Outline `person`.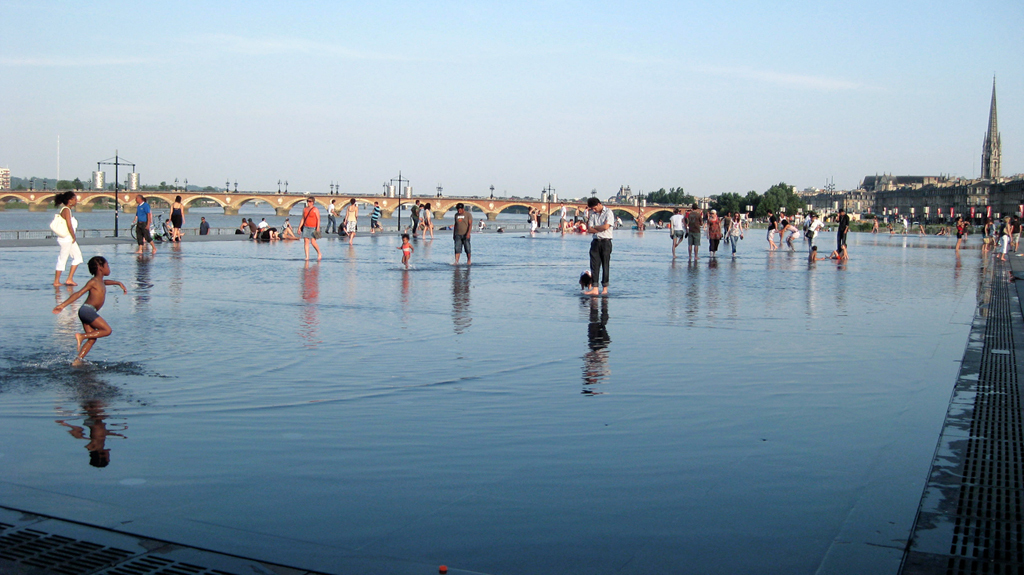
Outline: bbox=[369, 199, 384, 234].
